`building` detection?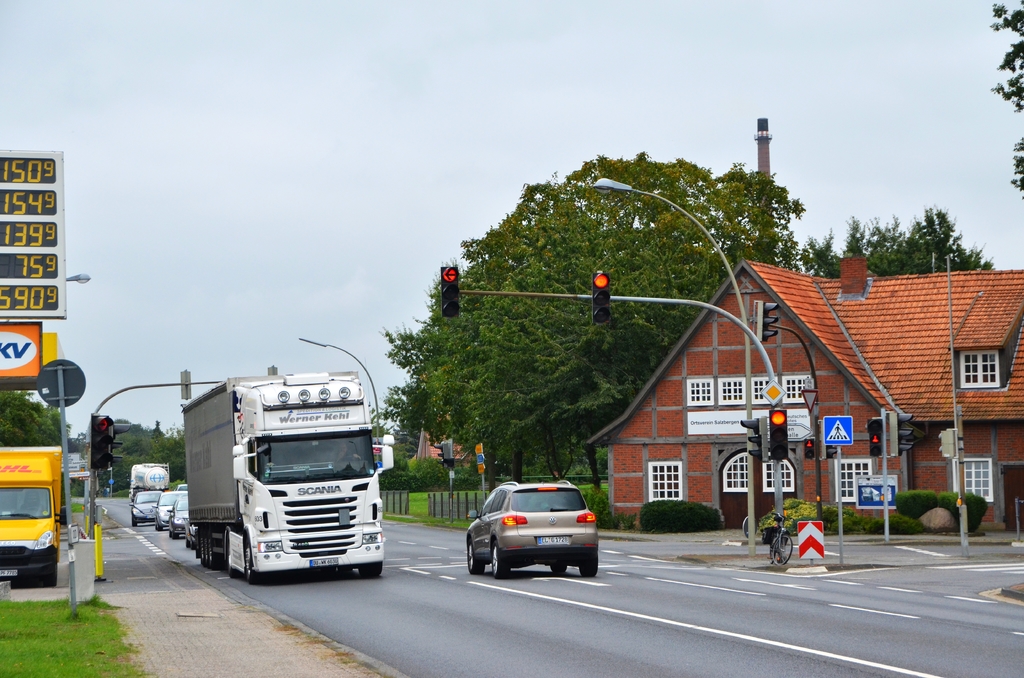
Rect(583, 262, 1023, 542)
